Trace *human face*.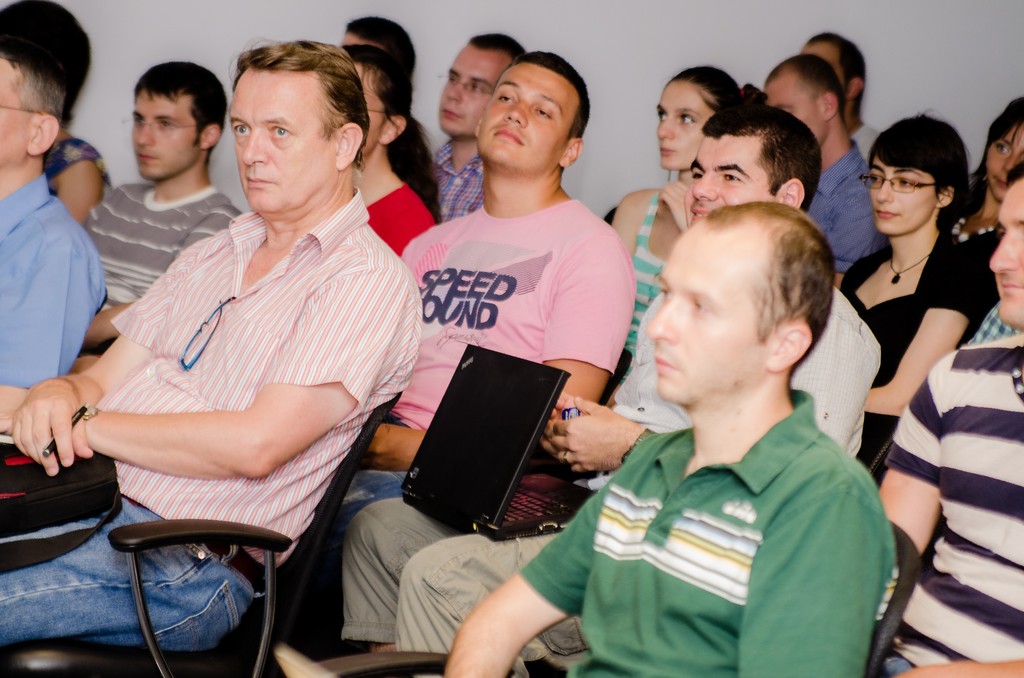
Traced to 478:63:578:165.
